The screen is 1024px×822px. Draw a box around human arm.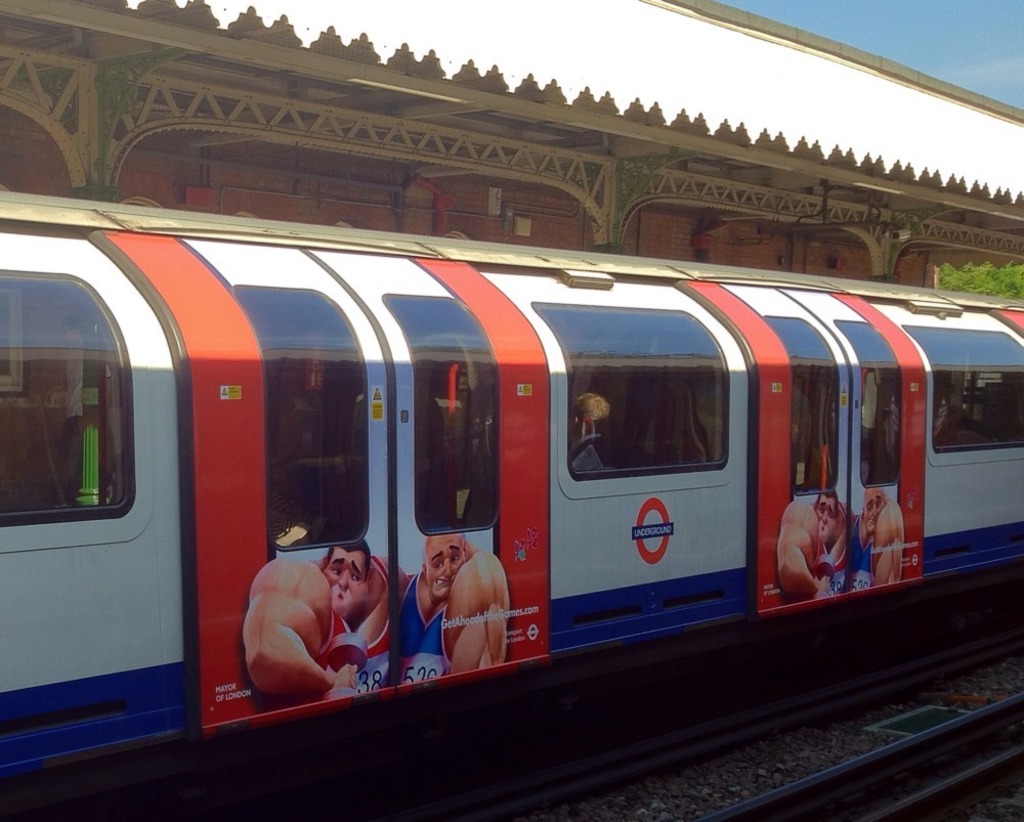
detection(242, 577, 368, 713).
